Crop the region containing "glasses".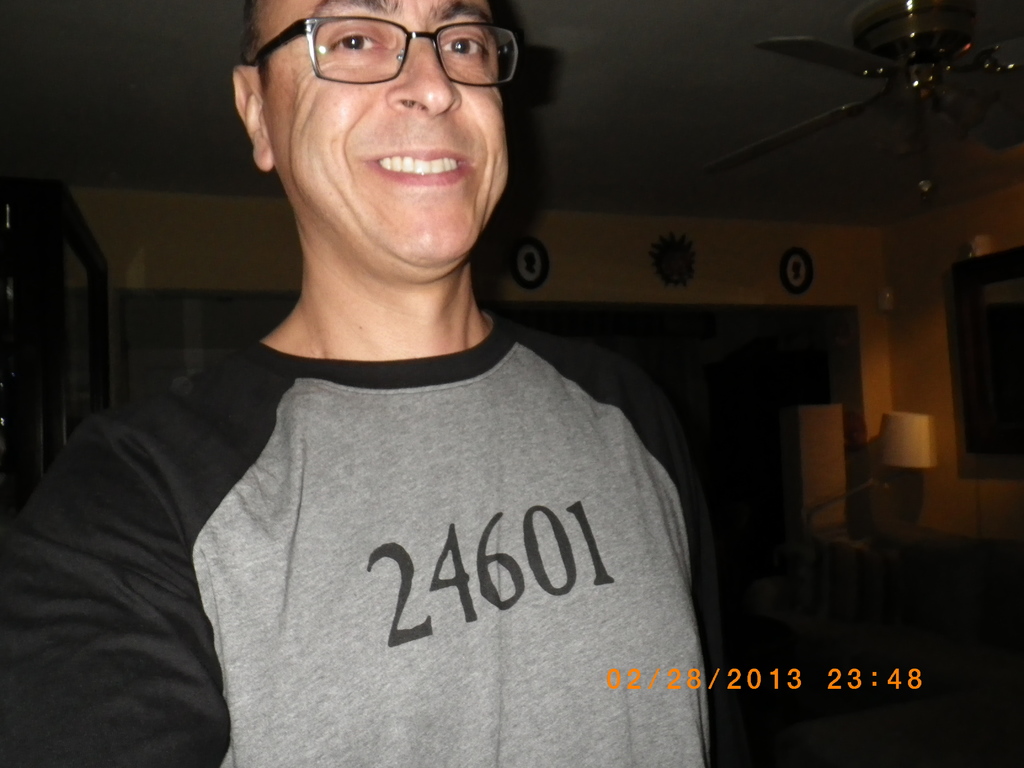
Crop region: Rect(254, 17, 521, 105).
